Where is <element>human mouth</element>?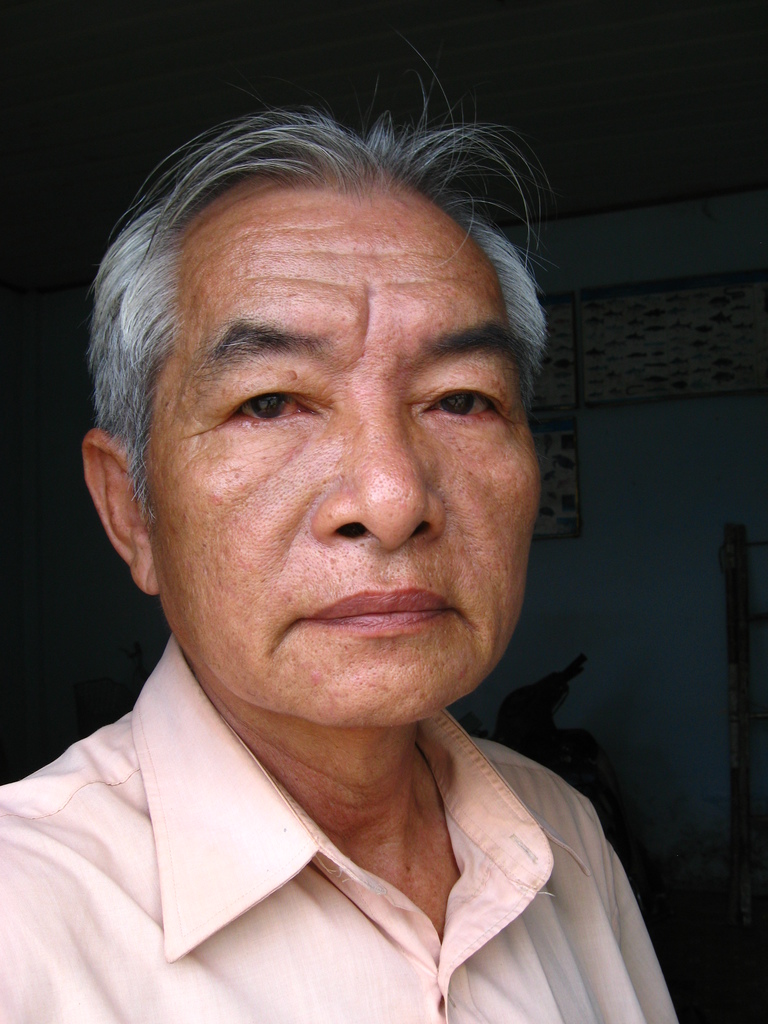
crop(297, 586, 460, 636).
